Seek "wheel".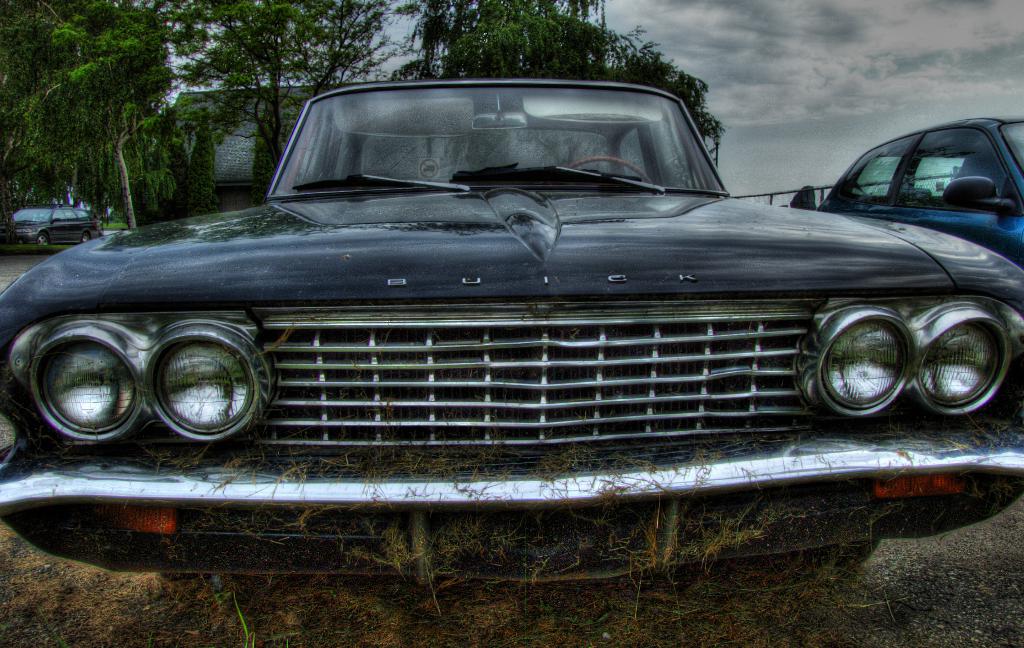
(748,538,879,574).
